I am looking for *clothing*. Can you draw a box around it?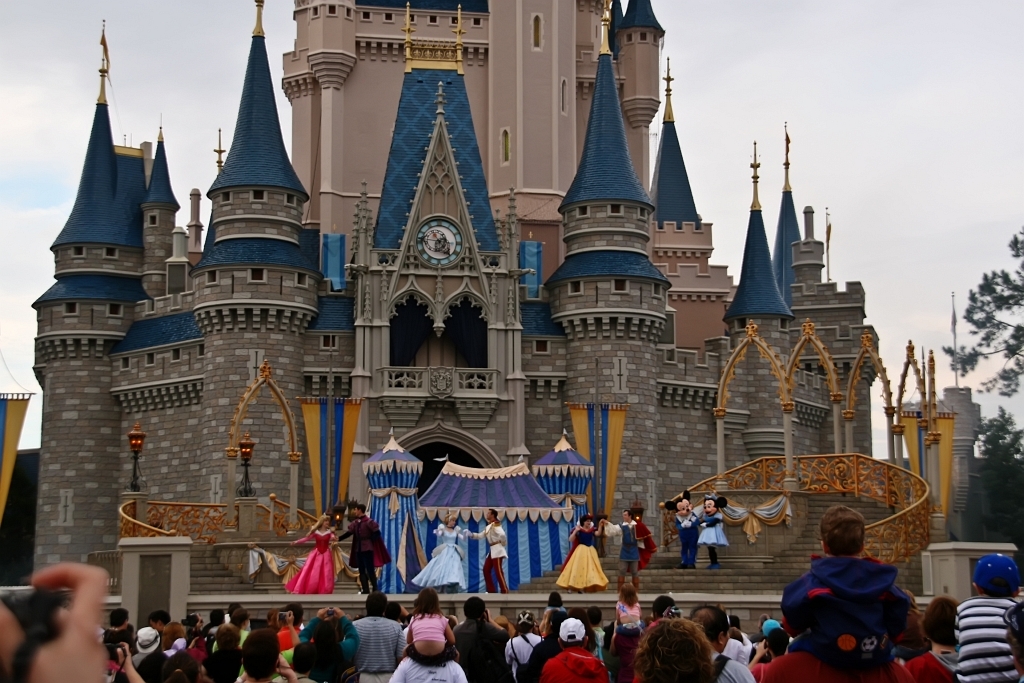
Sure, the bounding box is (295,518,340,592).
